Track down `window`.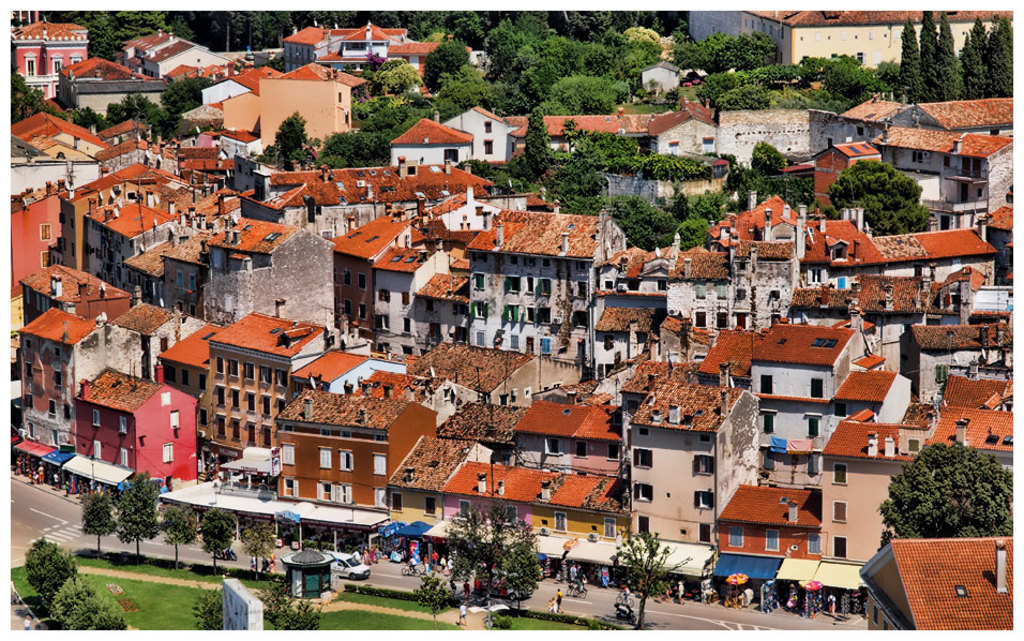
Tracked to x1=451 y1=303 x2=467 y2=316.
